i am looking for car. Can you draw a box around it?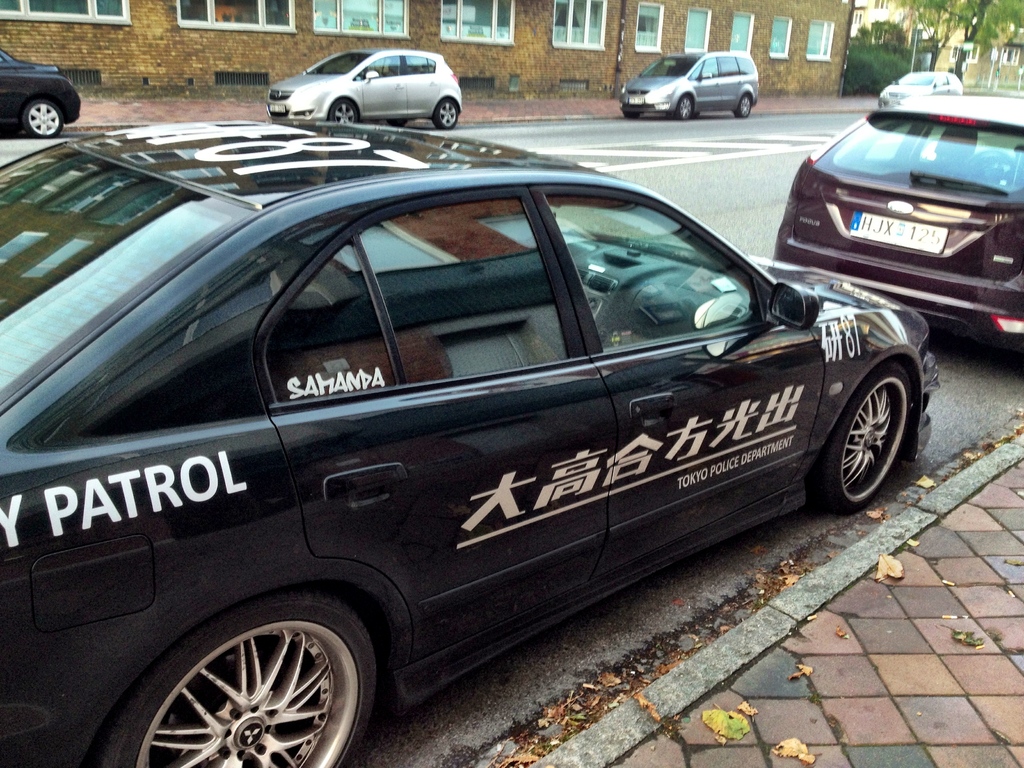
Sure, the bounding box is bbox(777, 97, 1023, 365).
